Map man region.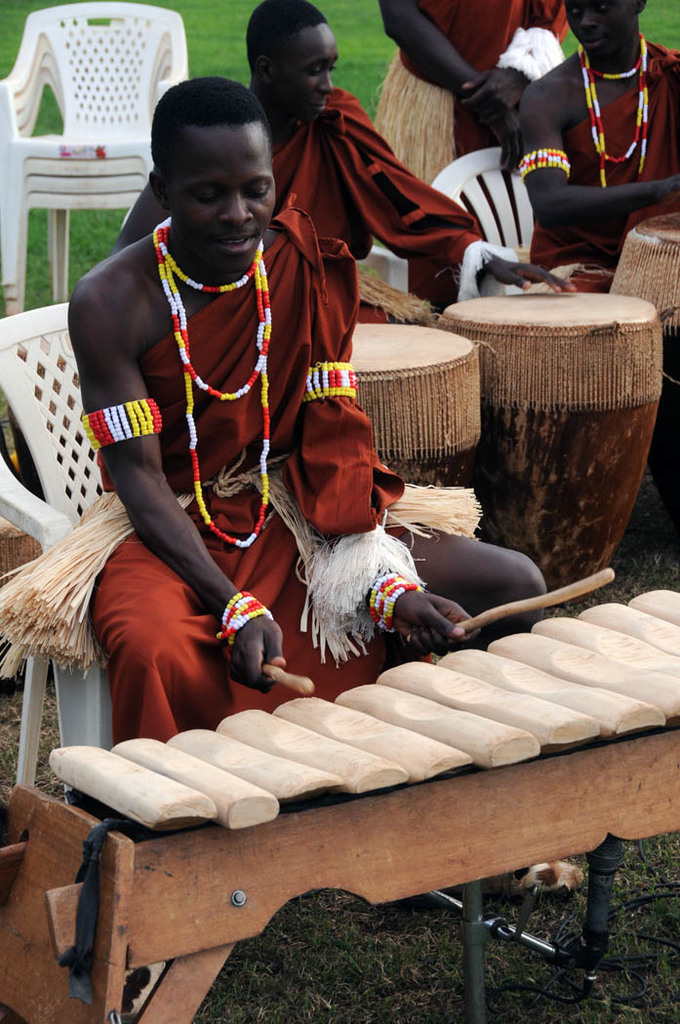
Mapped to BBox(68, 78, 580, 906).
